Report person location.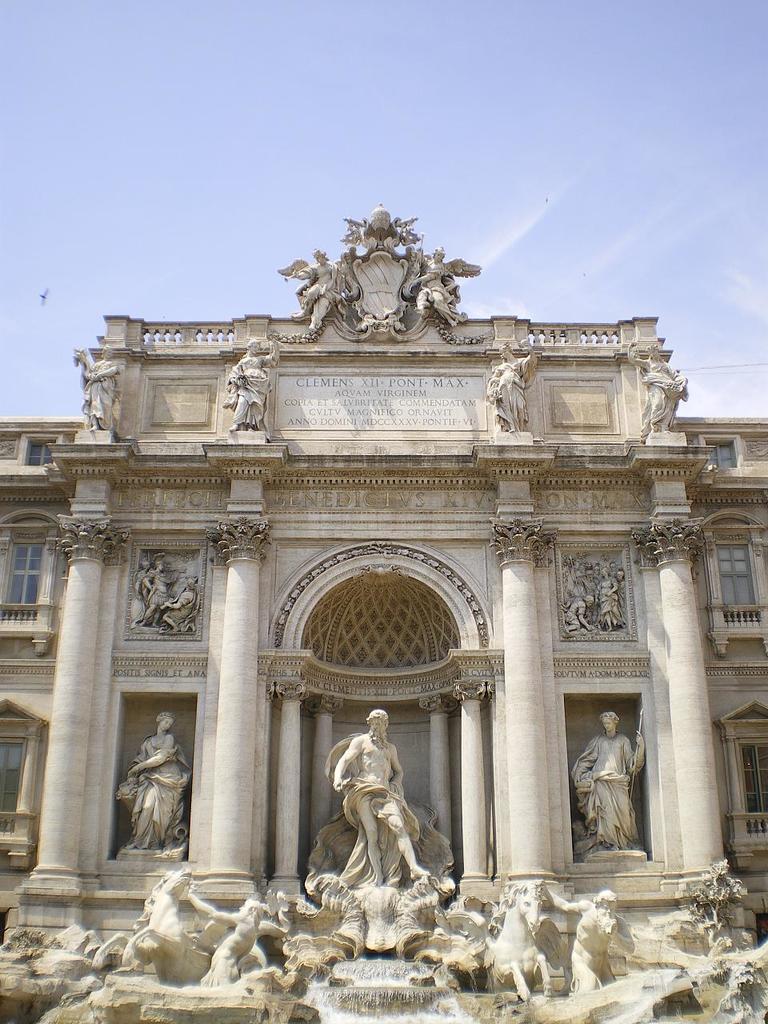
Report: (128, 555, 153, 631).
